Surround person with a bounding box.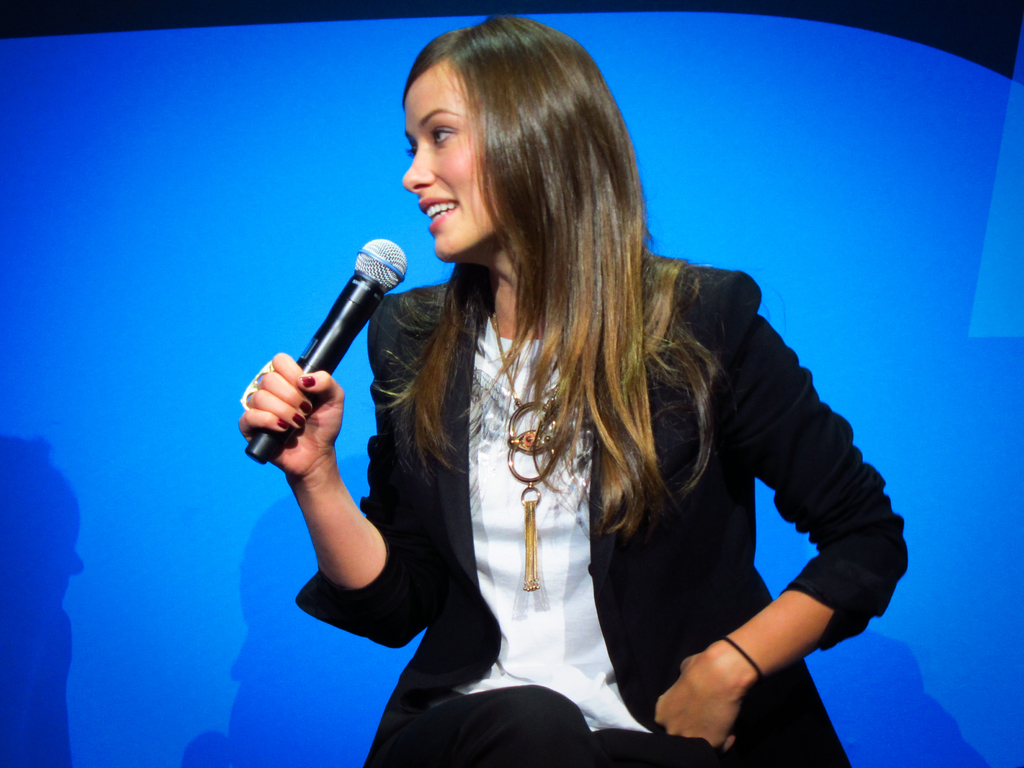
<region>249, 45, 911, 767</region>.
